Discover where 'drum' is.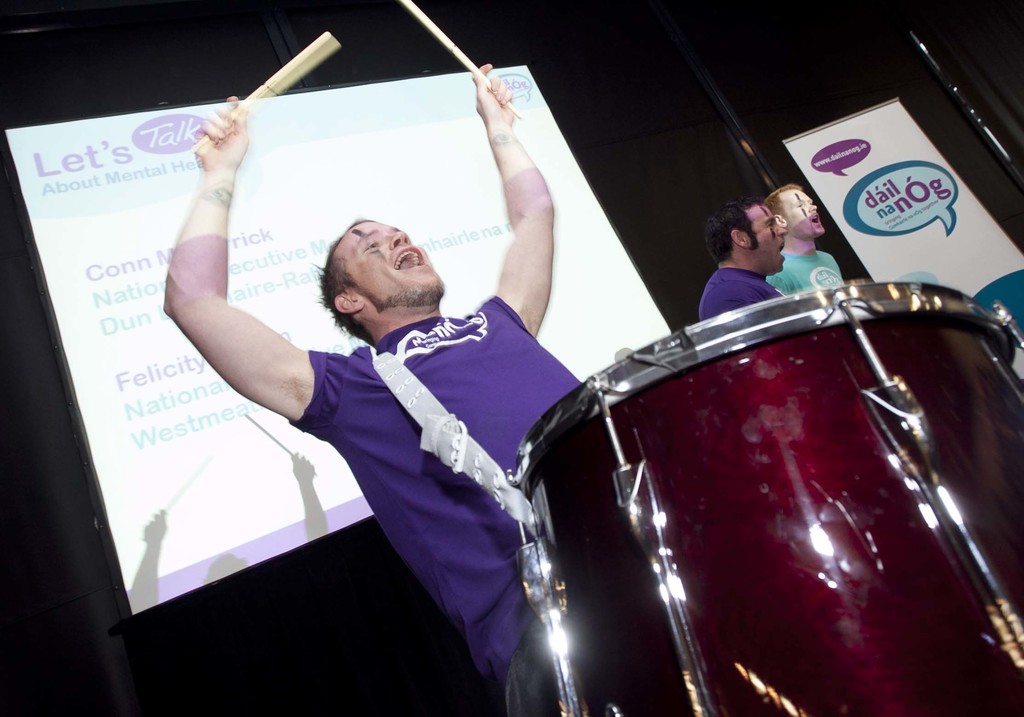
Discovered at left=504, top=279, right=1023, bottom=716.
